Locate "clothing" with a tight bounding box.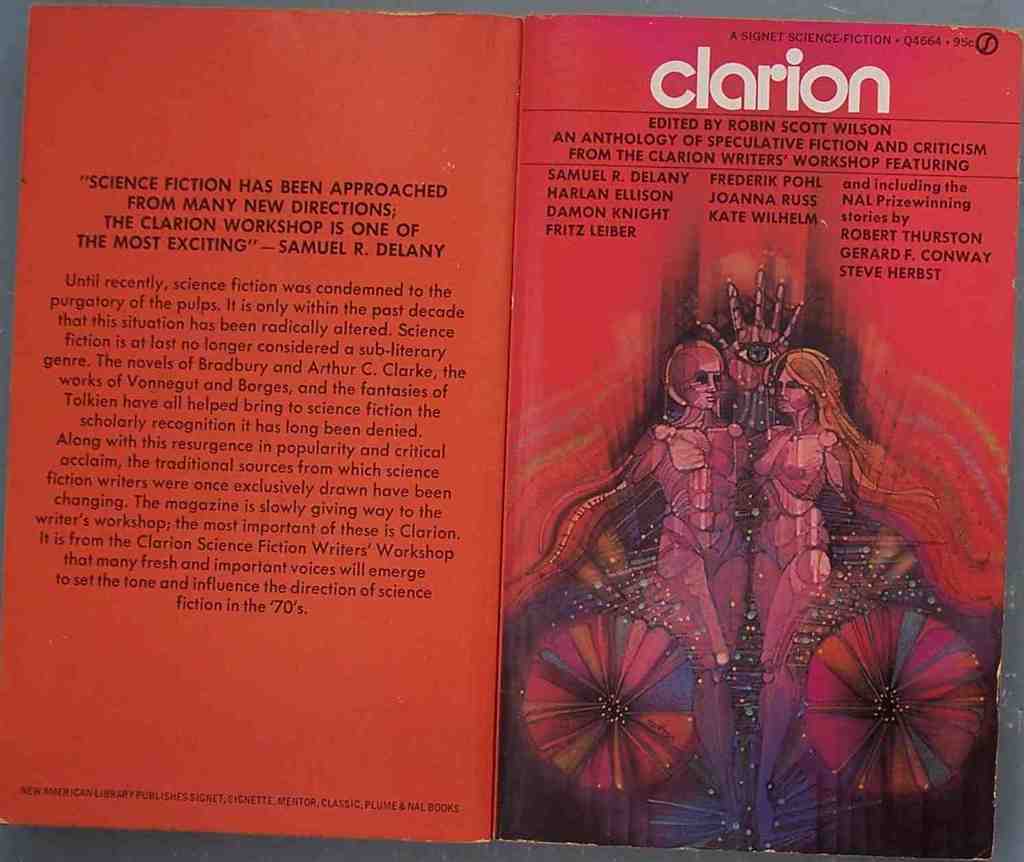
<box>635,423,740,675</box>.
